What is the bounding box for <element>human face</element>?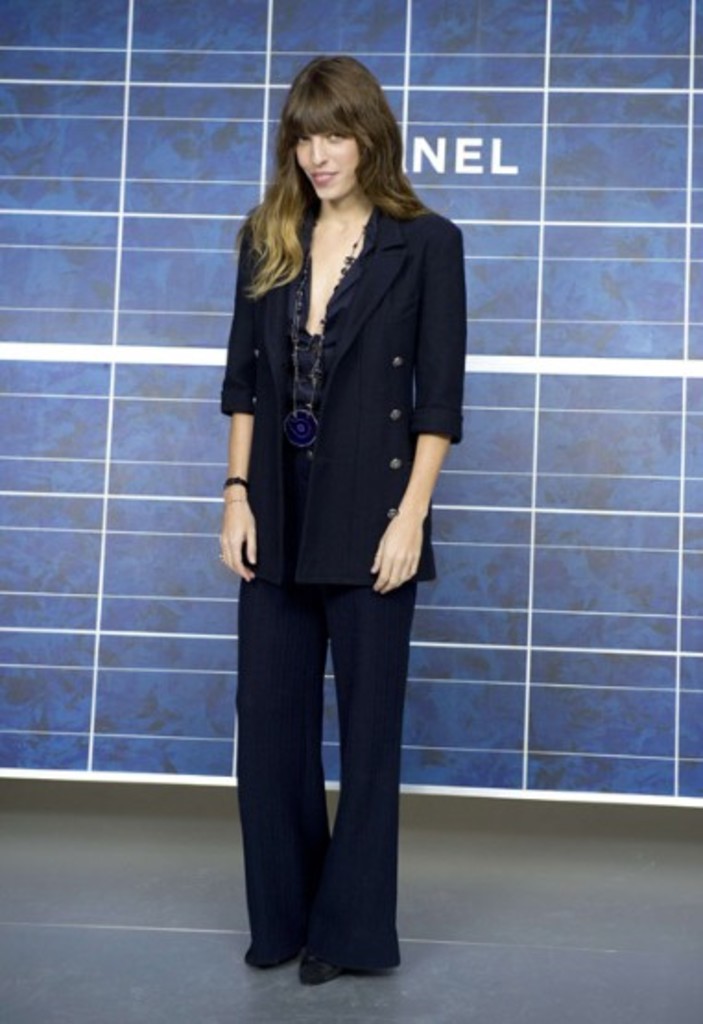
box=[299, 135, 362, 201].
